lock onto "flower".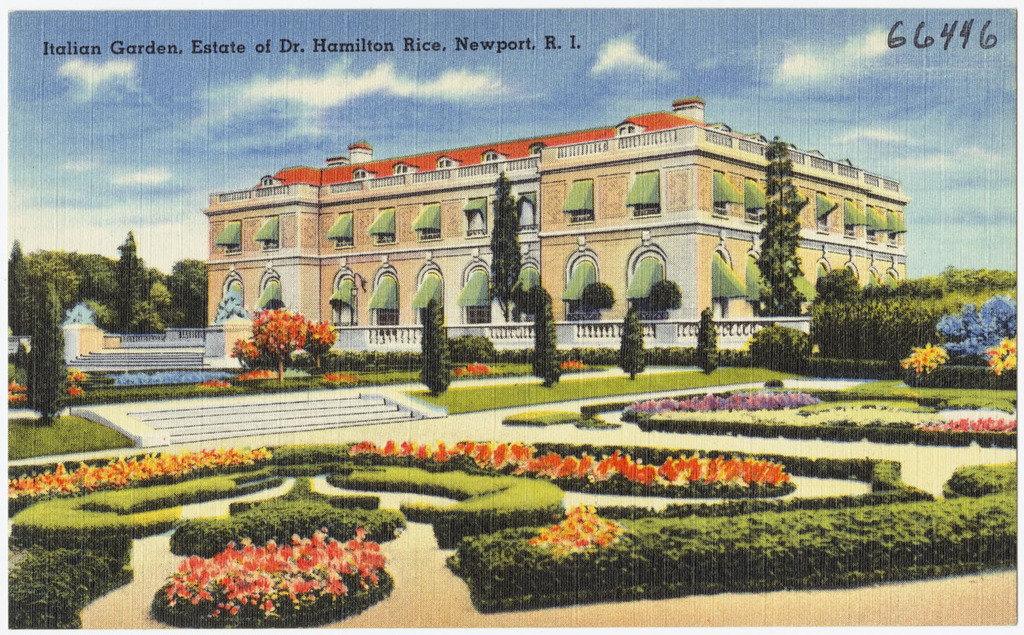
Locked: 455:360:493:376.
